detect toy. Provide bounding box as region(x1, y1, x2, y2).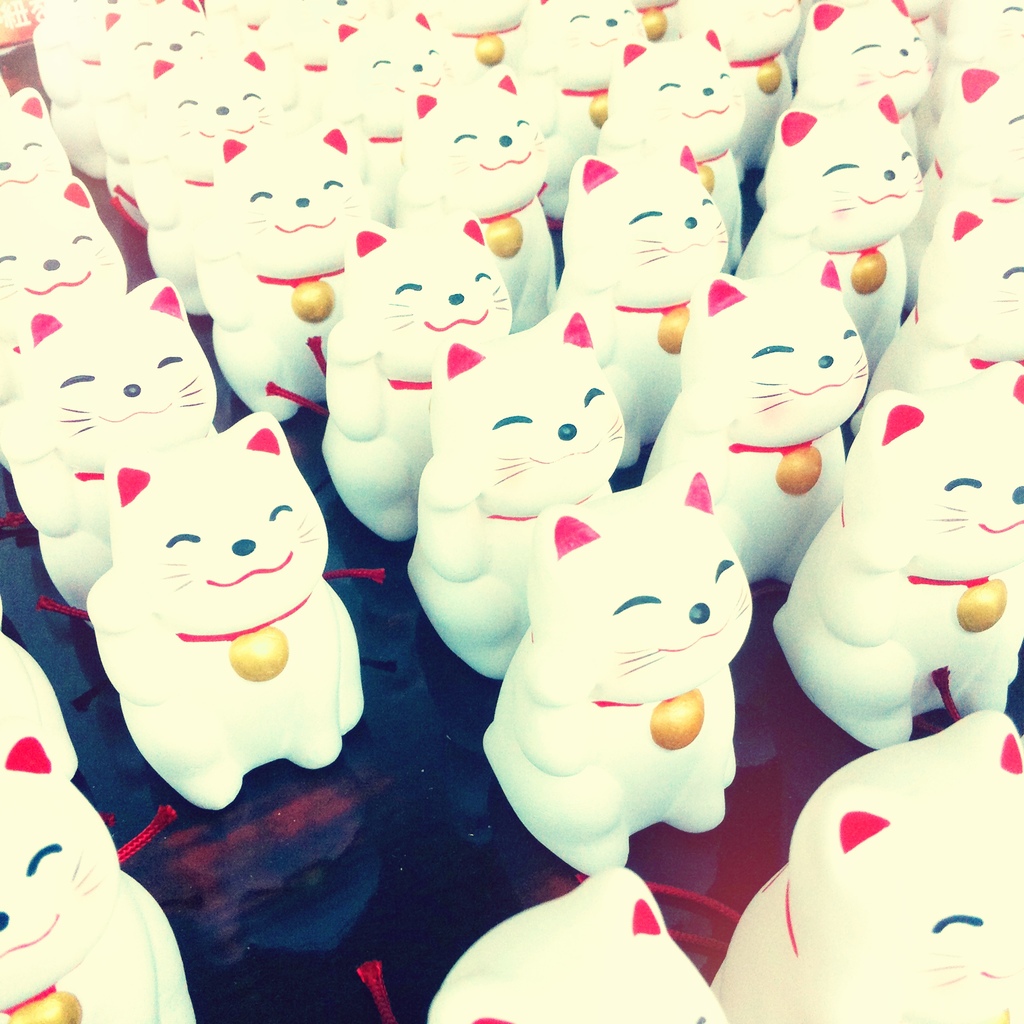
region(0, 88, 72, 209).
